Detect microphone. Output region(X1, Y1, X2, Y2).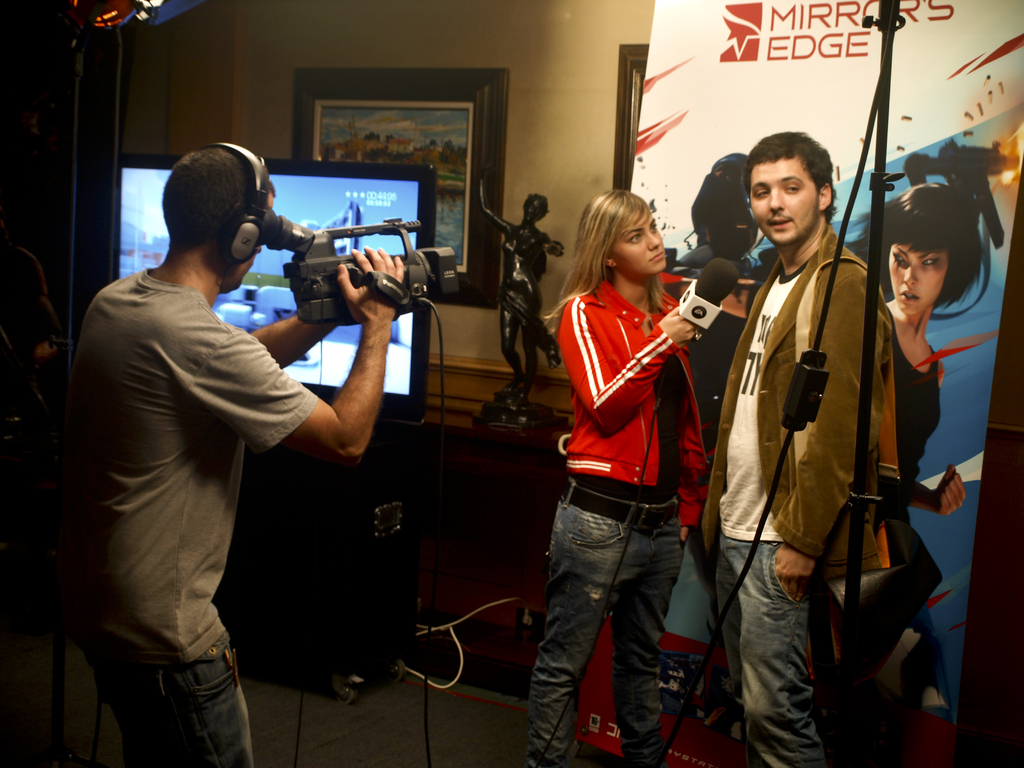
region(693, 253, 744, 305).
